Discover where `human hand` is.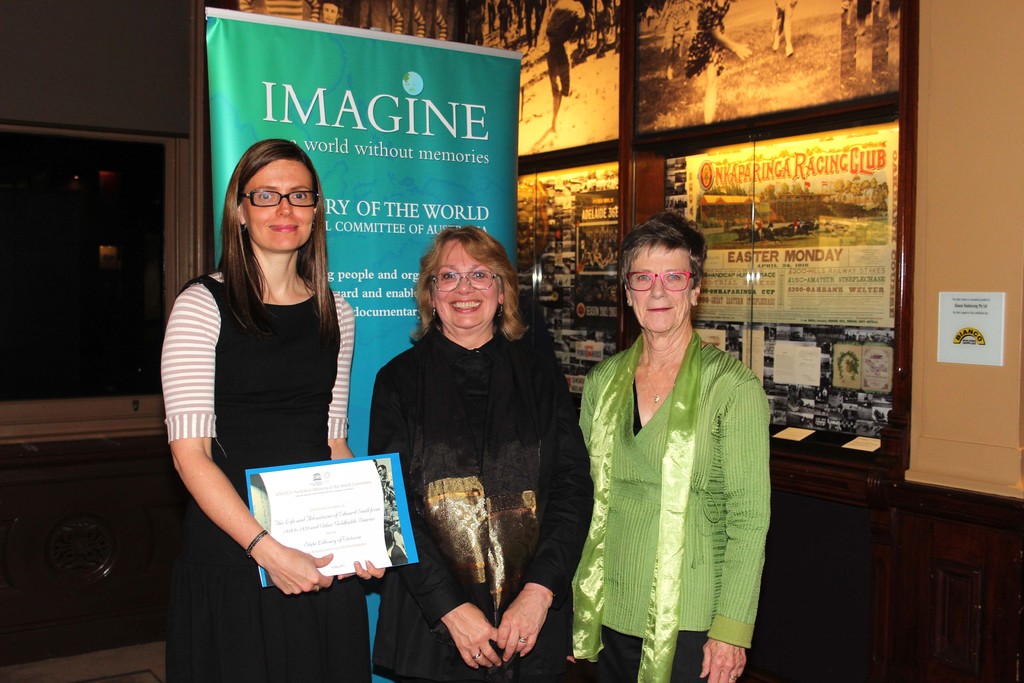
Discovered at <box>334,557,387,582</box>.
